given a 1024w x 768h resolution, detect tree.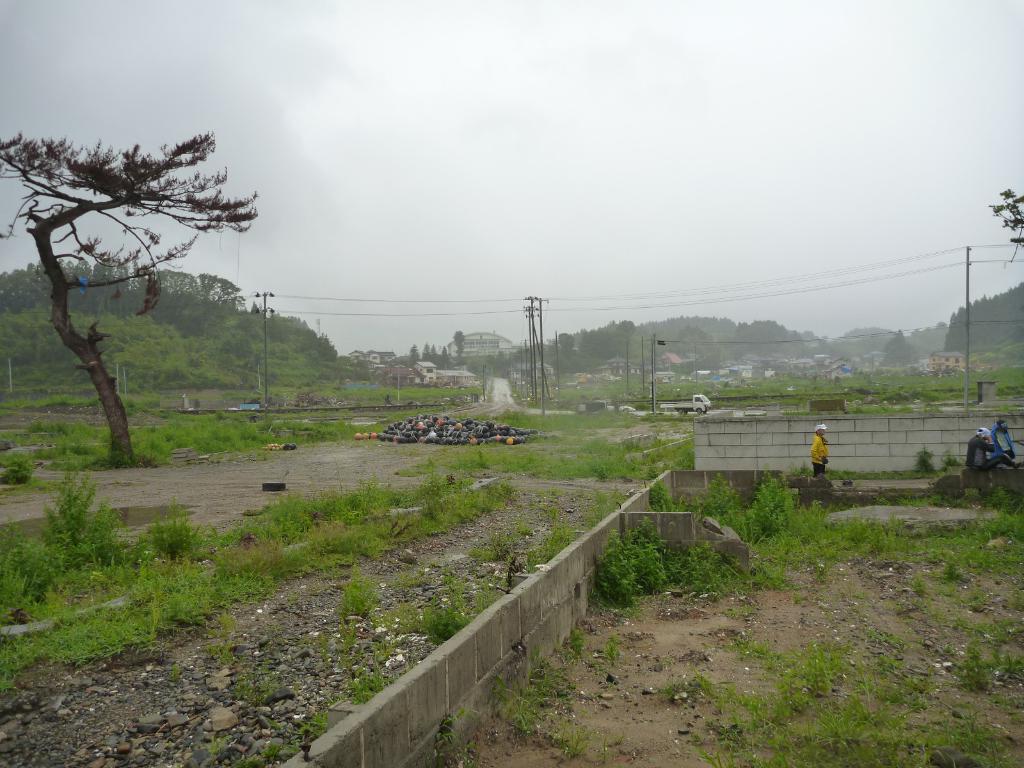
[412,349,418,369].
